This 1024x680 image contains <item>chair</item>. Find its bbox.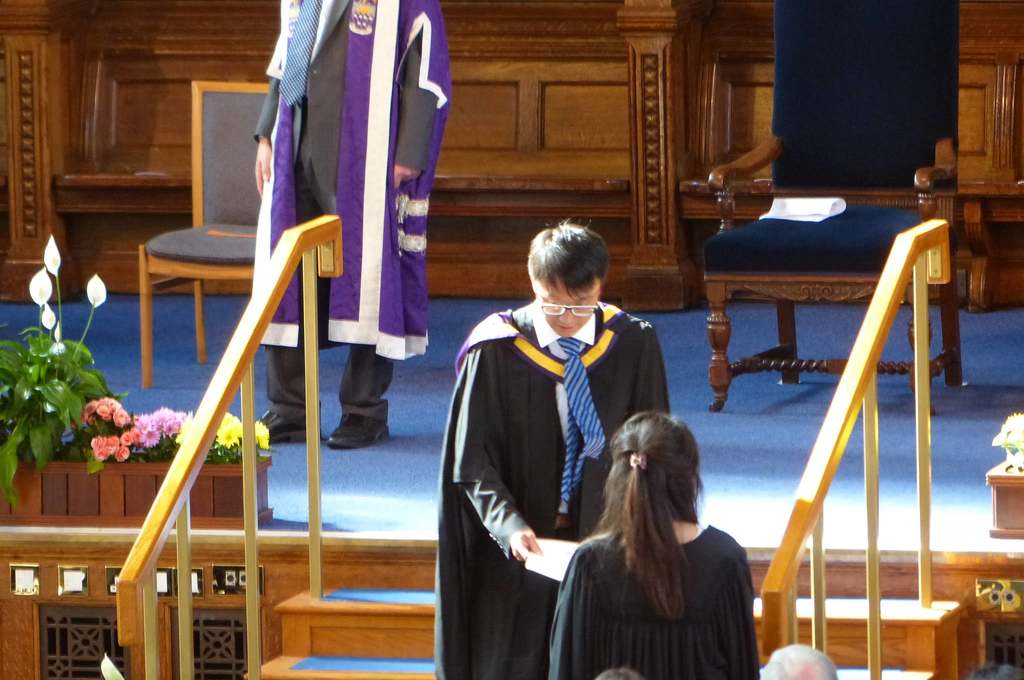
bbox=[692, 0, 968, 414].
